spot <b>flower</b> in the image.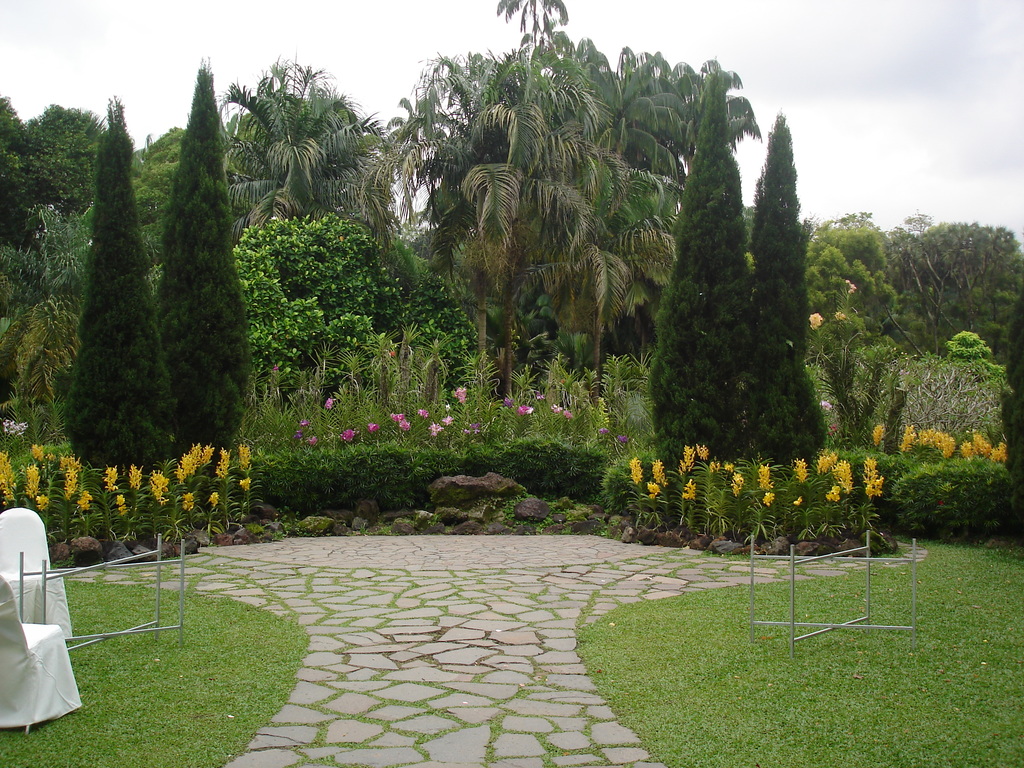
<b>flower</b> found at <region>812, 311, 824, 335</region>.
